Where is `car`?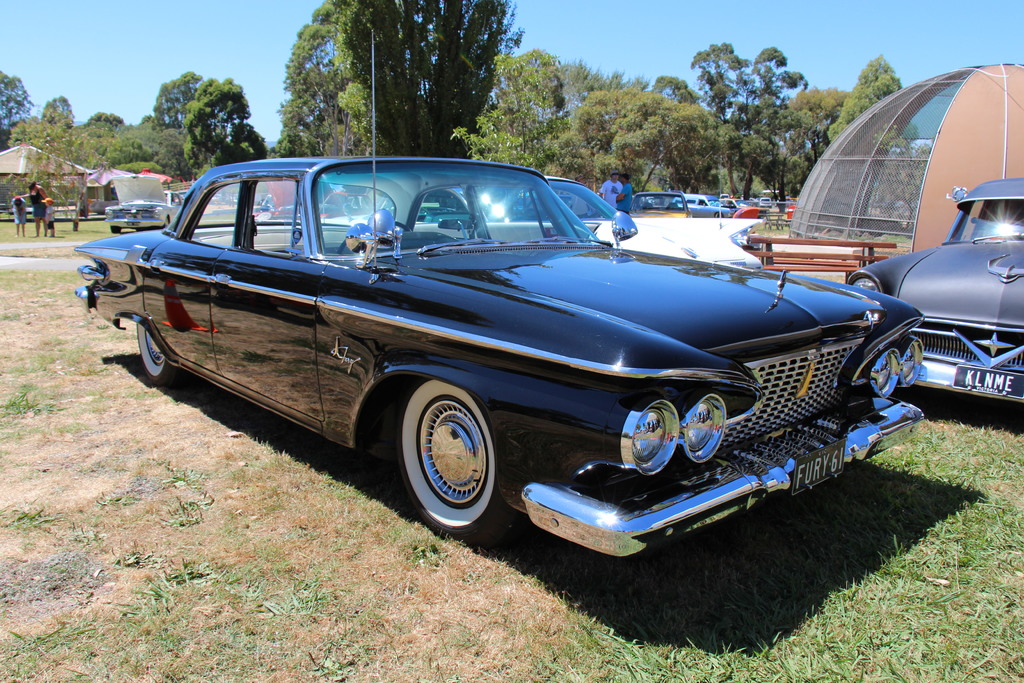
674:194:728:214.
